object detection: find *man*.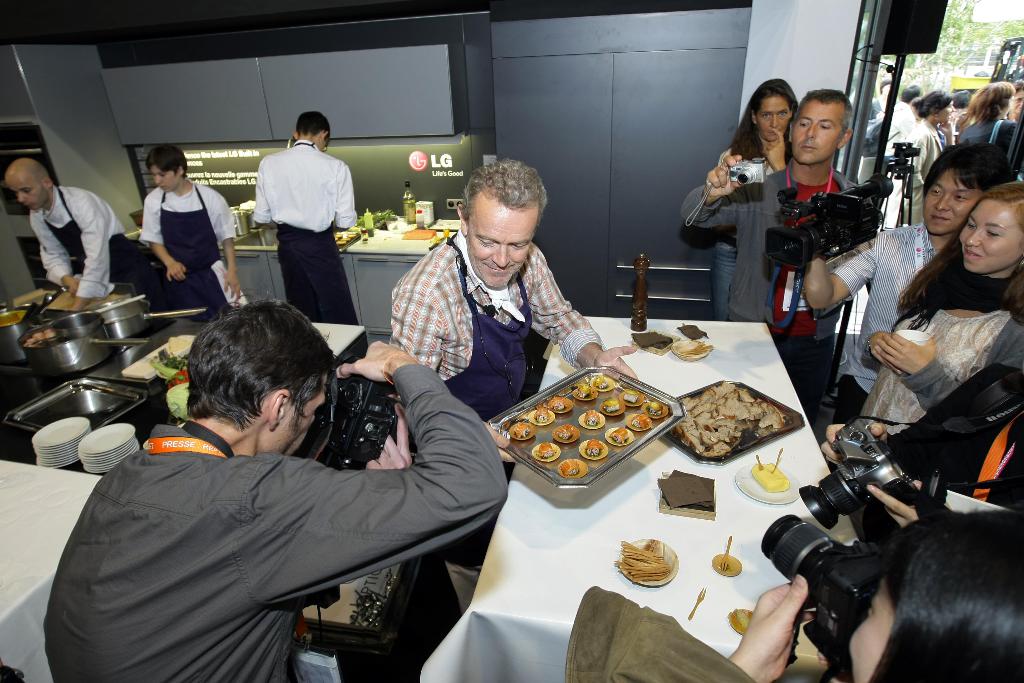
Rect(801, 139, 1016, 423).
